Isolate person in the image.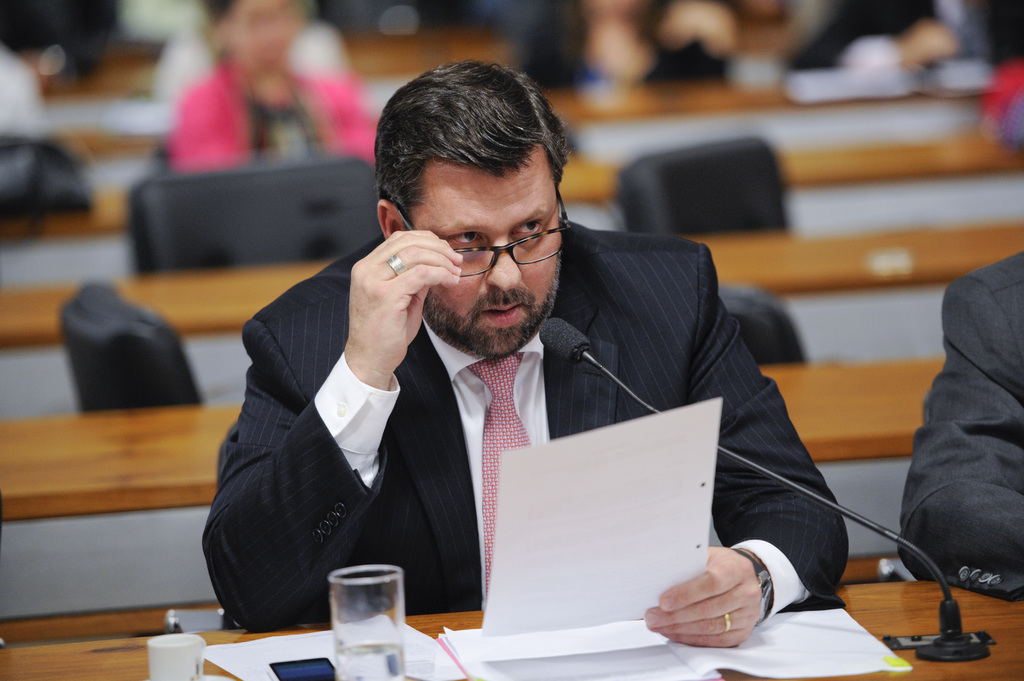
Isolated region: box(894, 247, 1023, 595).
